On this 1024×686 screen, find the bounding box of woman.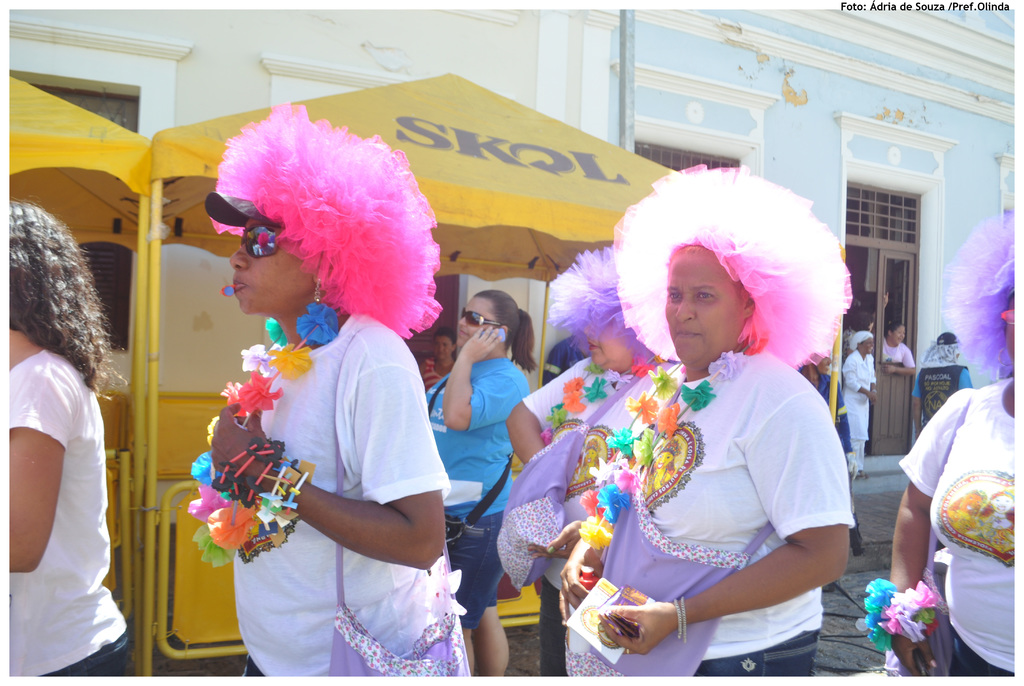
Bounding box: <bbox>866, 211, 1023, 678</bbox>.
